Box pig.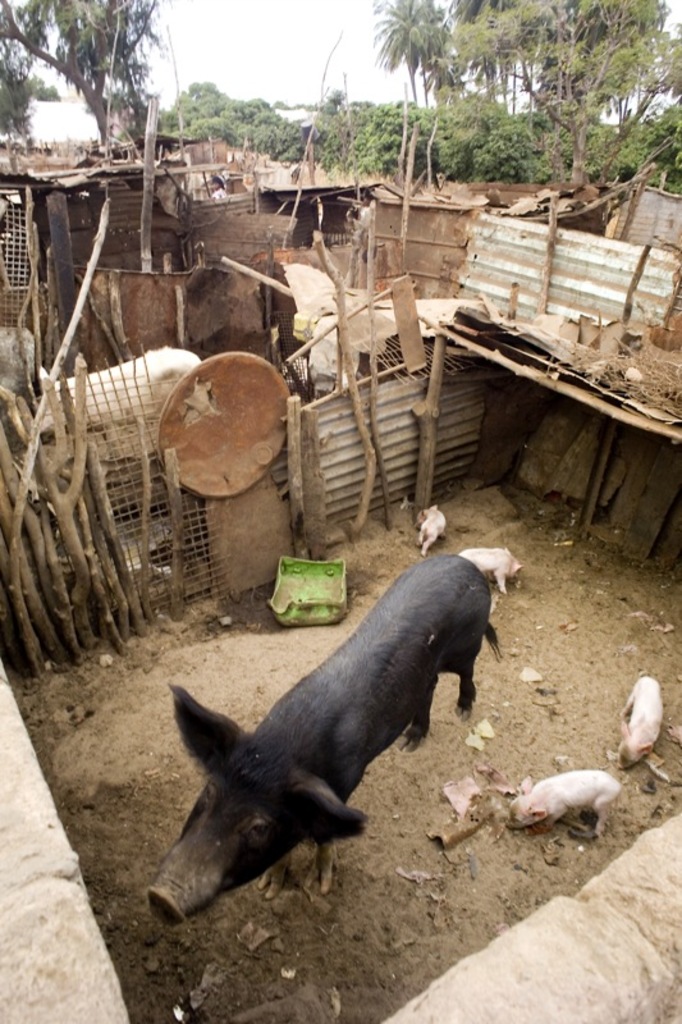
l=612, t=675, r=665, b=767.
